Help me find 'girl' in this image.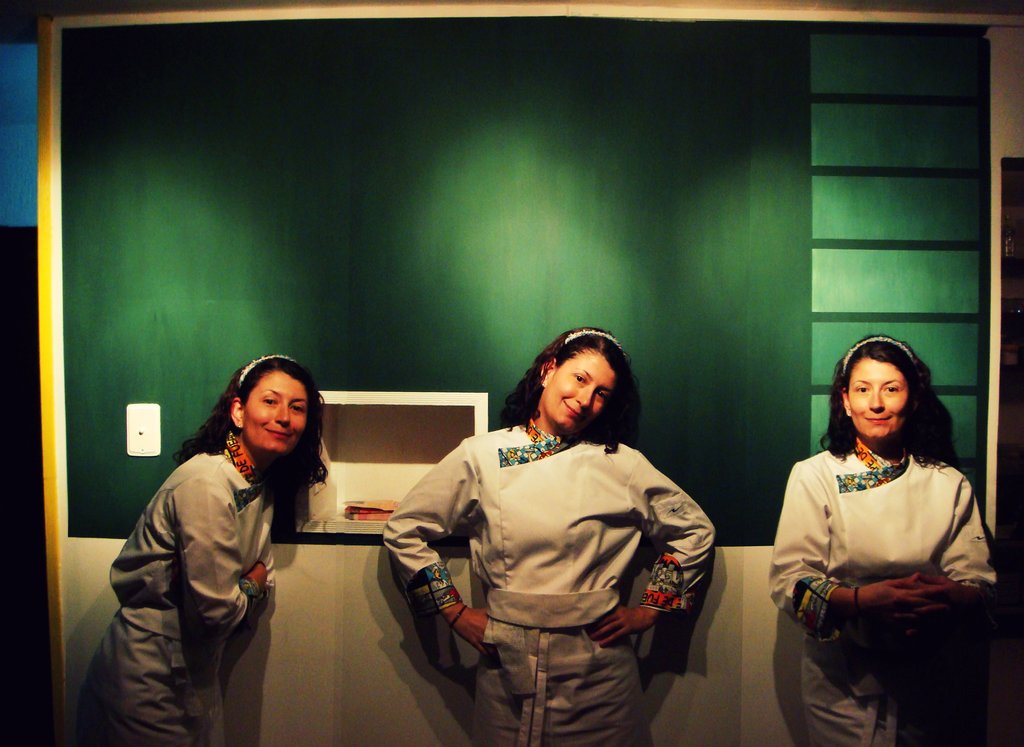
Found it: {"x1": 379, "y1": 325, "x2": 720, "y2": 746}.
